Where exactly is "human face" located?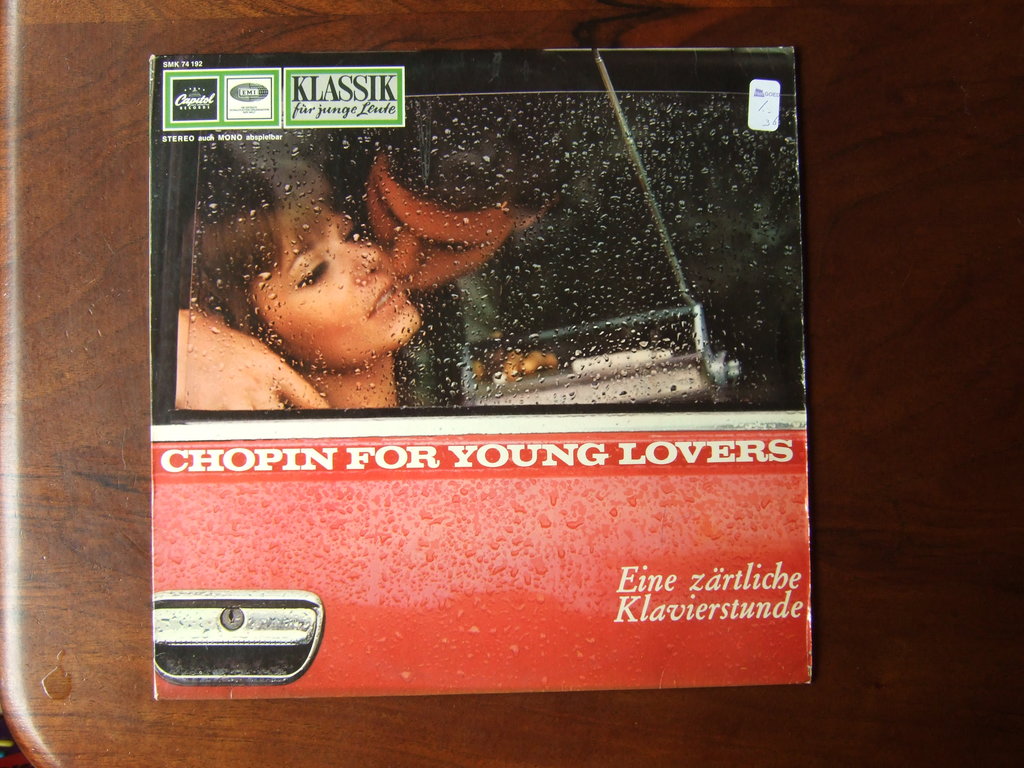
Its bounding box is box=[369, 160, 512, 292].
